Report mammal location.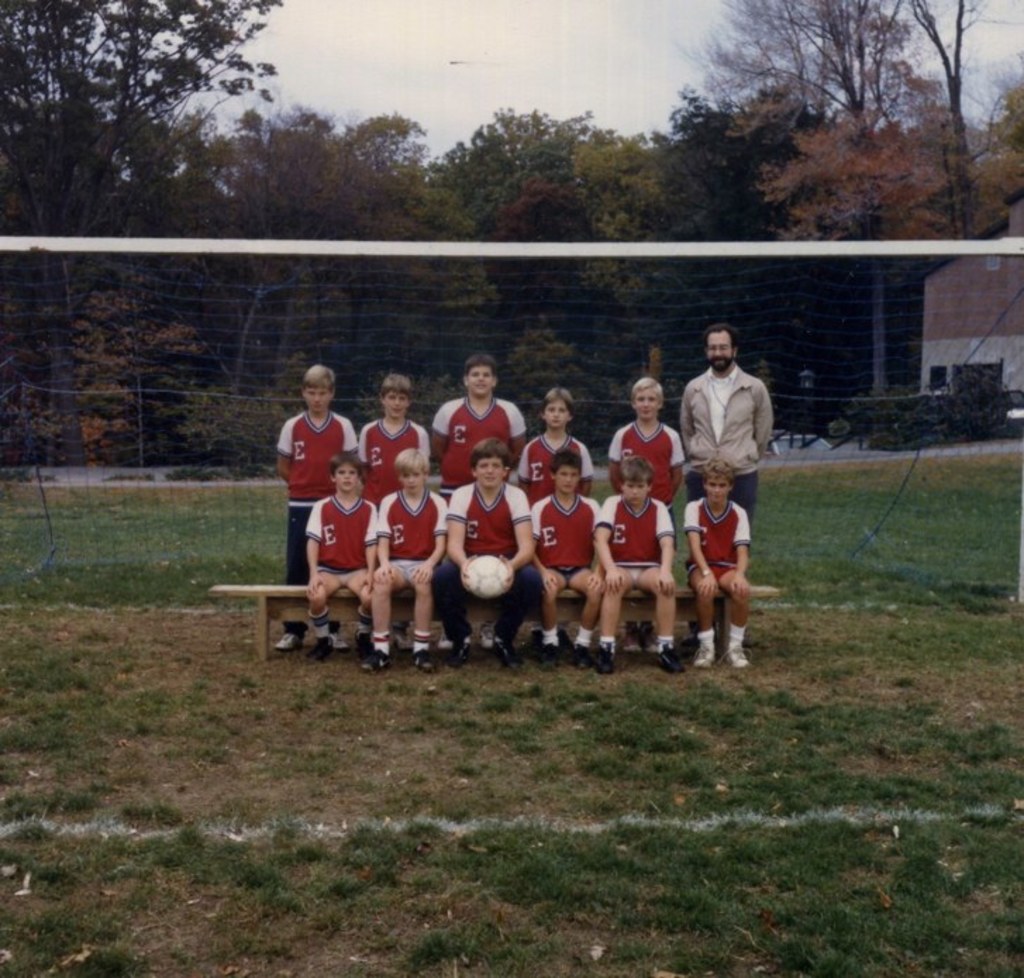
Report: select_region(525, 464, 599, 676).
